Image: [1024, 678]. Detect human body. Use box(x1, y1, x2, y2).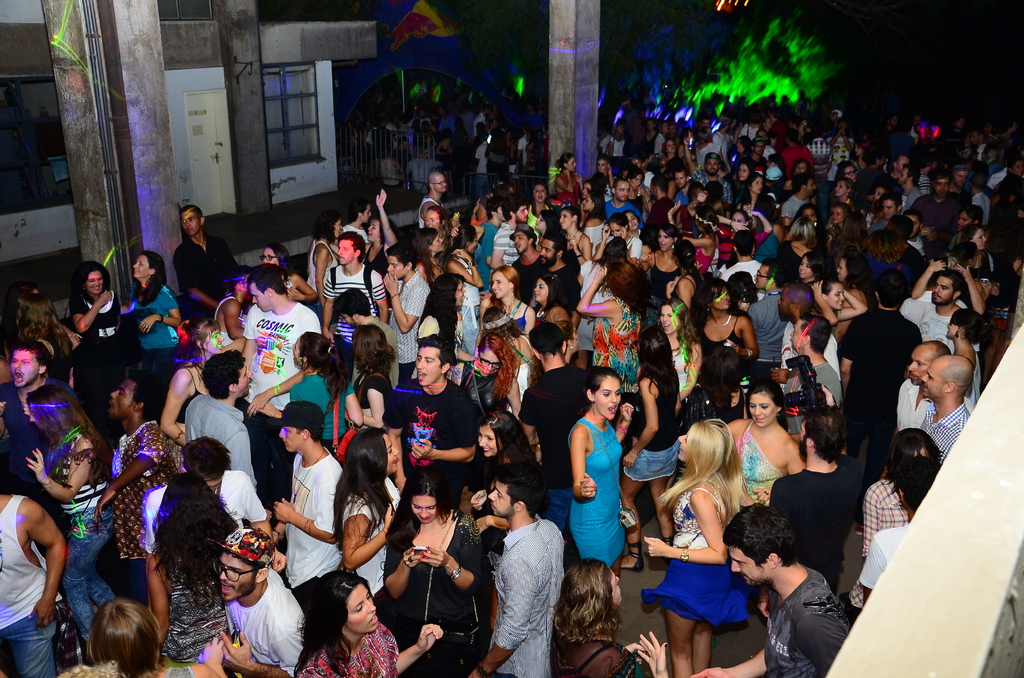
box(900, 208, 924, 258).
